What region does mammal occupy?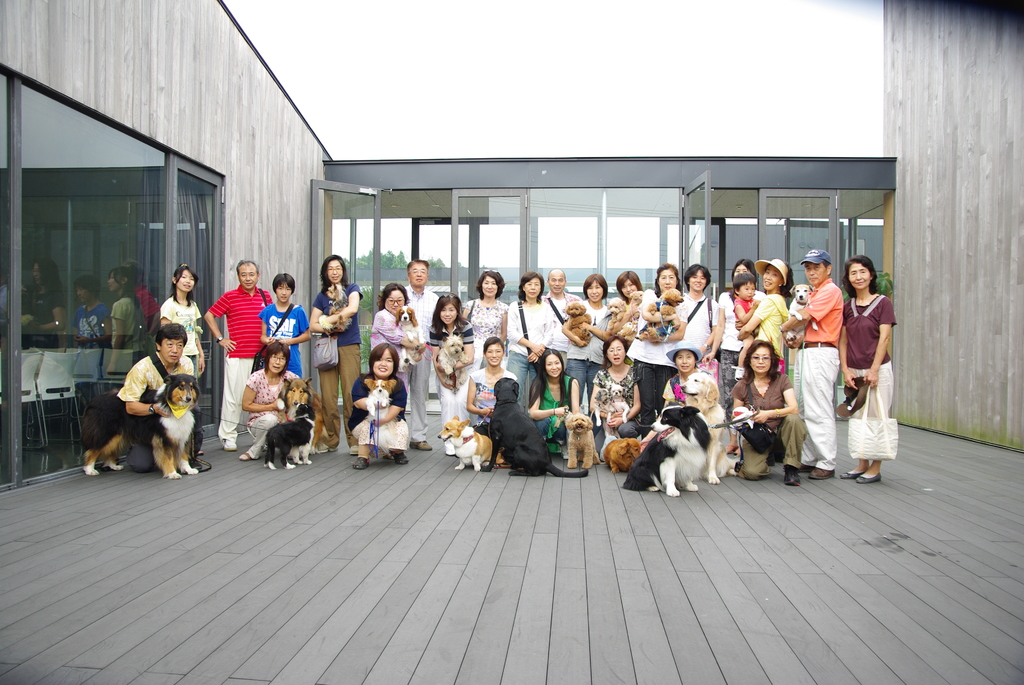
(610, 271, 646, 363).
